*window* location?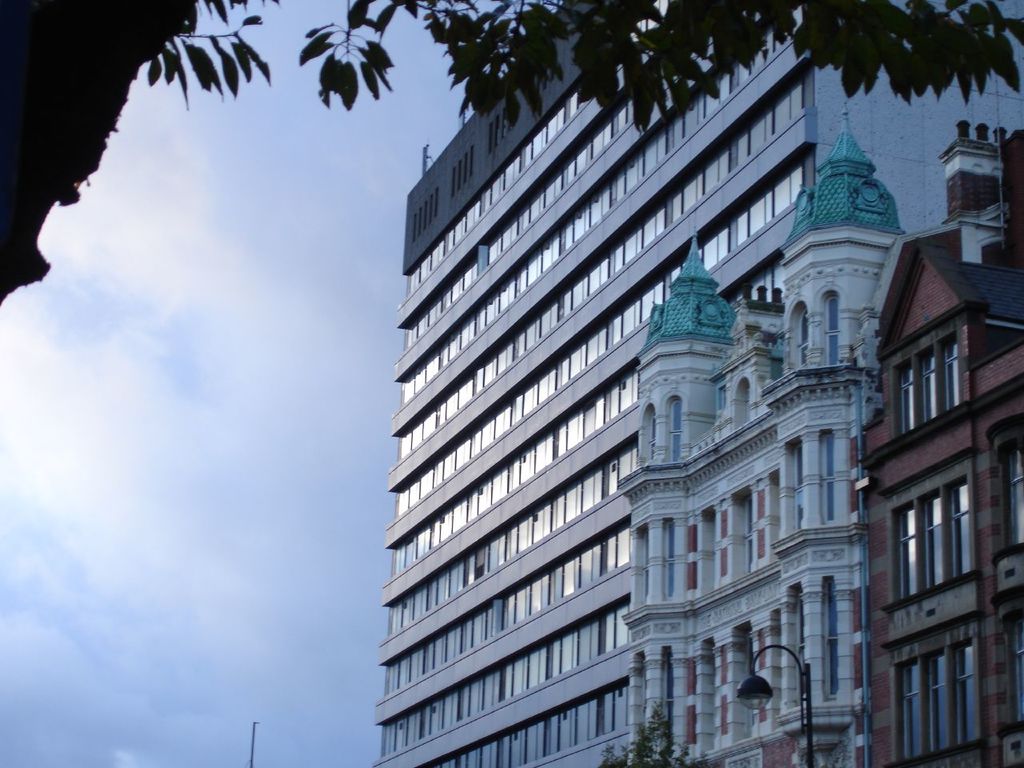
[left=898, top=634, right=982, bottom=762]
